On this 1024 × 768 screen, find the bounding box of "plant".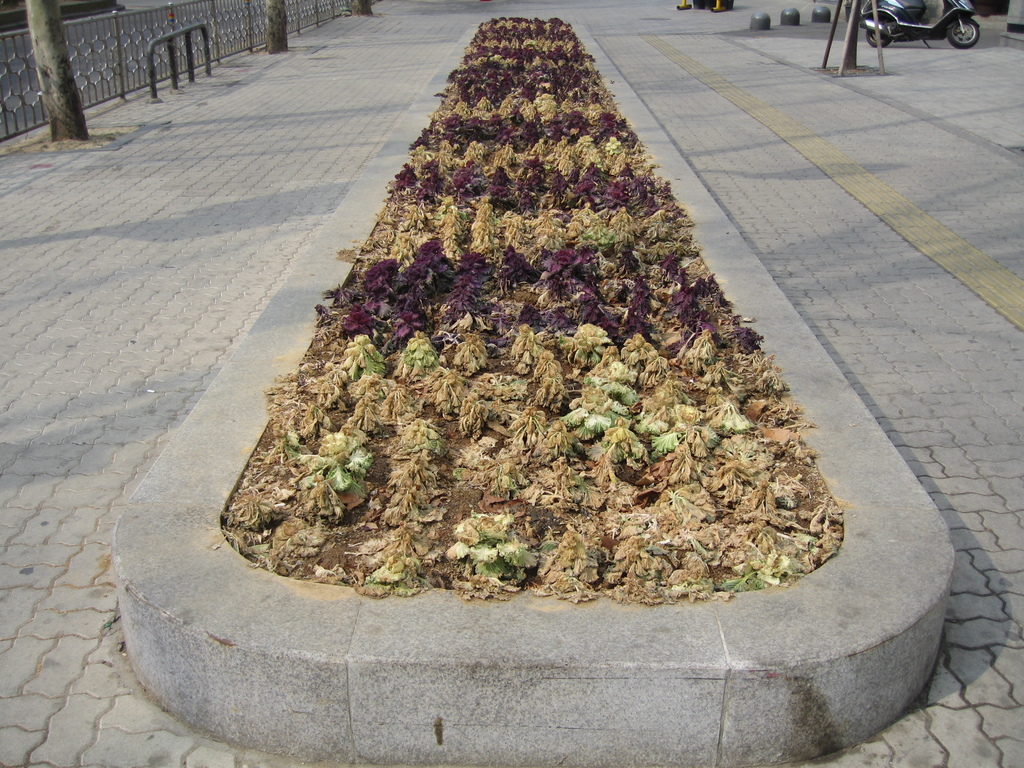
Bounding box: <bbox>442, 510, 544, 604</bbox>.
